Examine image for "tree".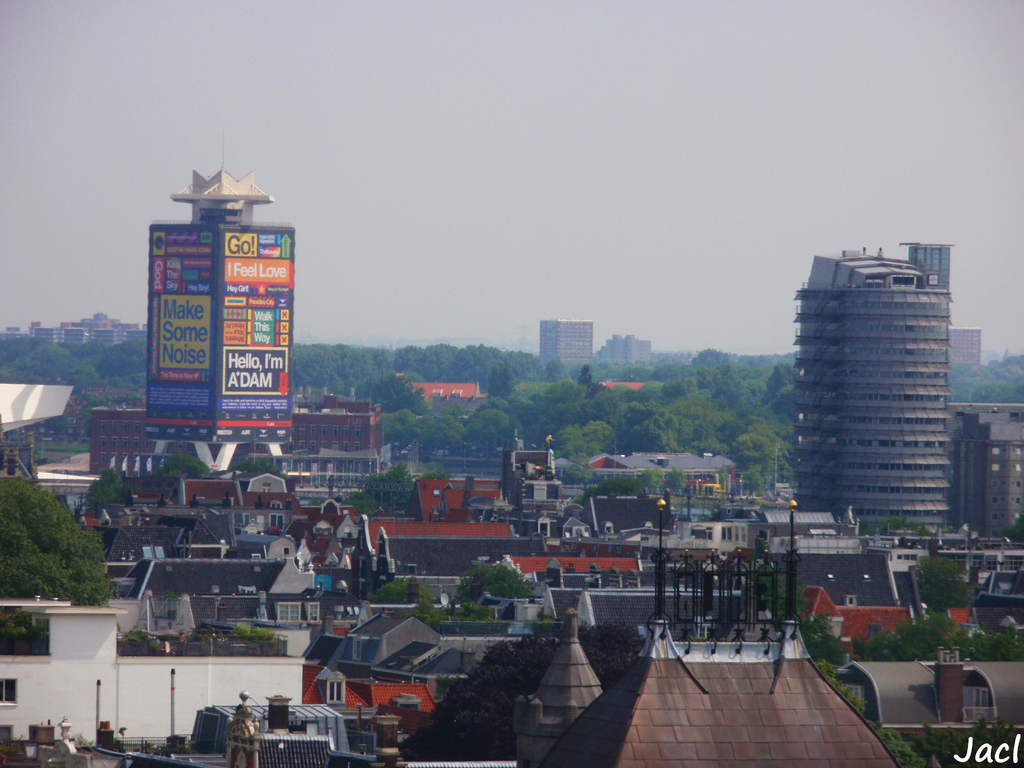
Examination result: region(3, 476, 113, 649).
